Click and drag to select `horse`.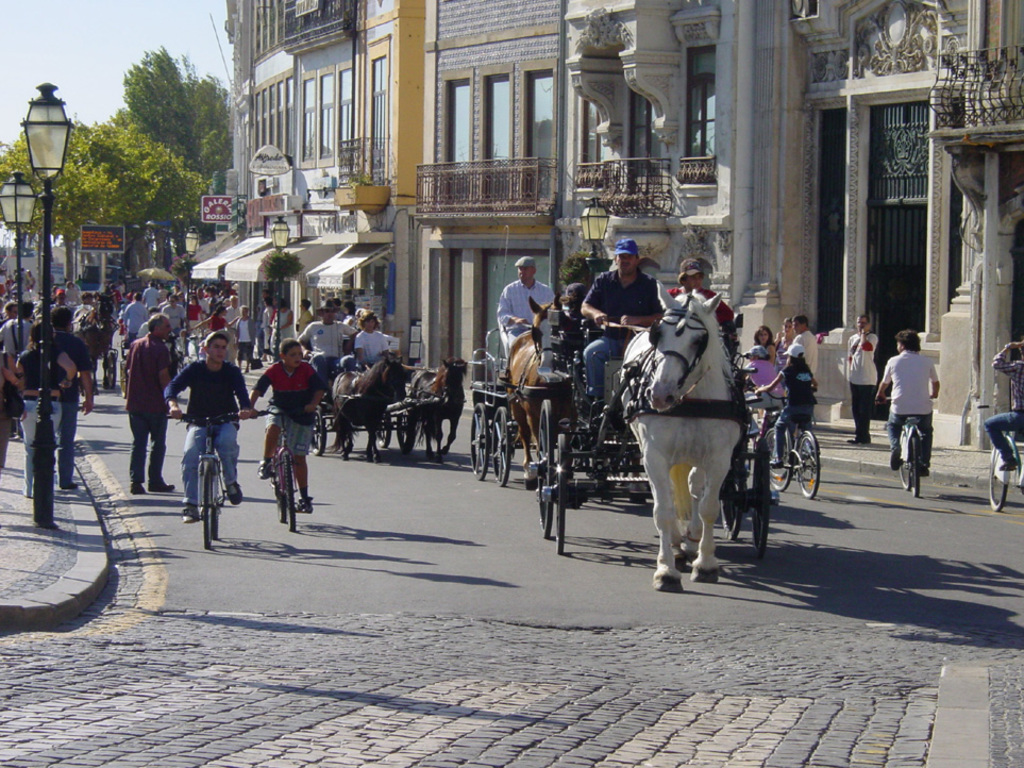
Selection: box=[503, 296, 568, 494].
